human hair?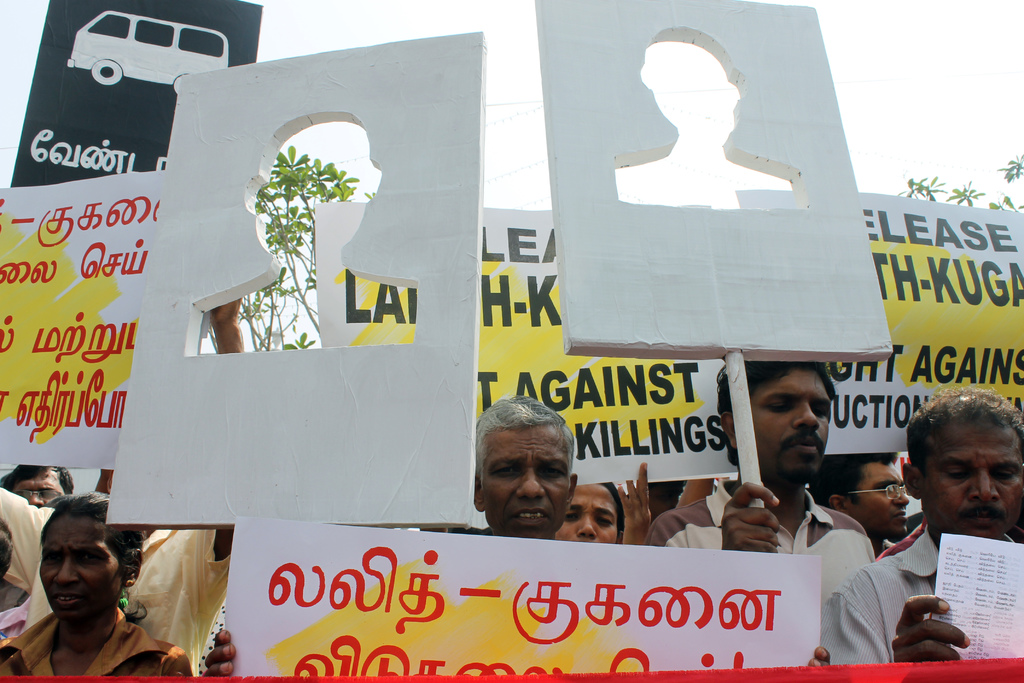
box(714, 357, 837, 465)
